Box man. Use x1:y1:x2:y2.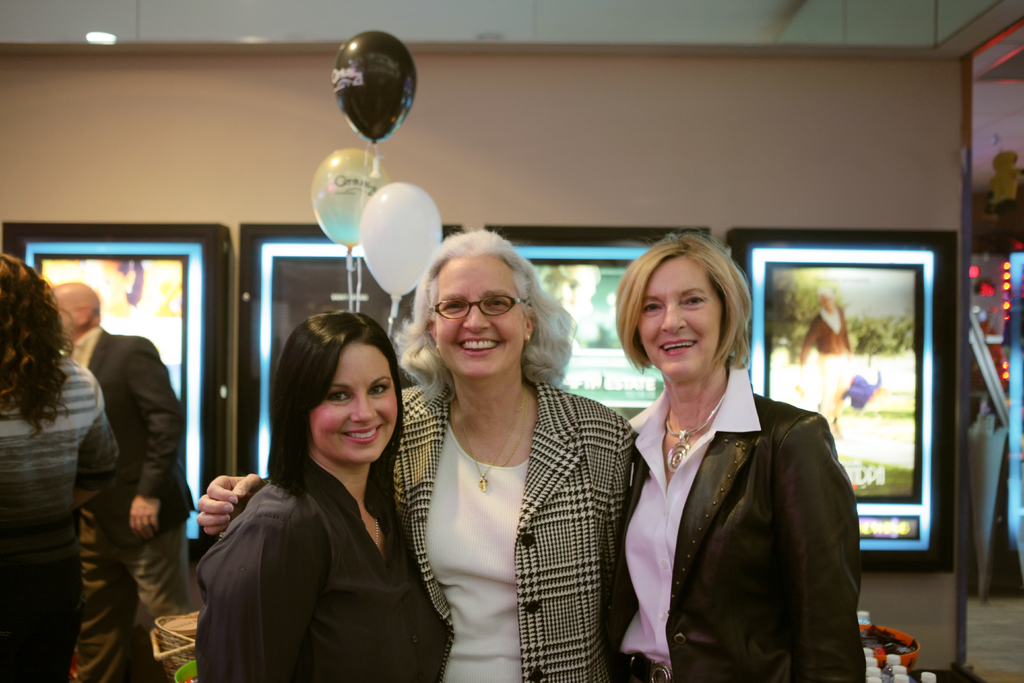
55:283:186:682.
